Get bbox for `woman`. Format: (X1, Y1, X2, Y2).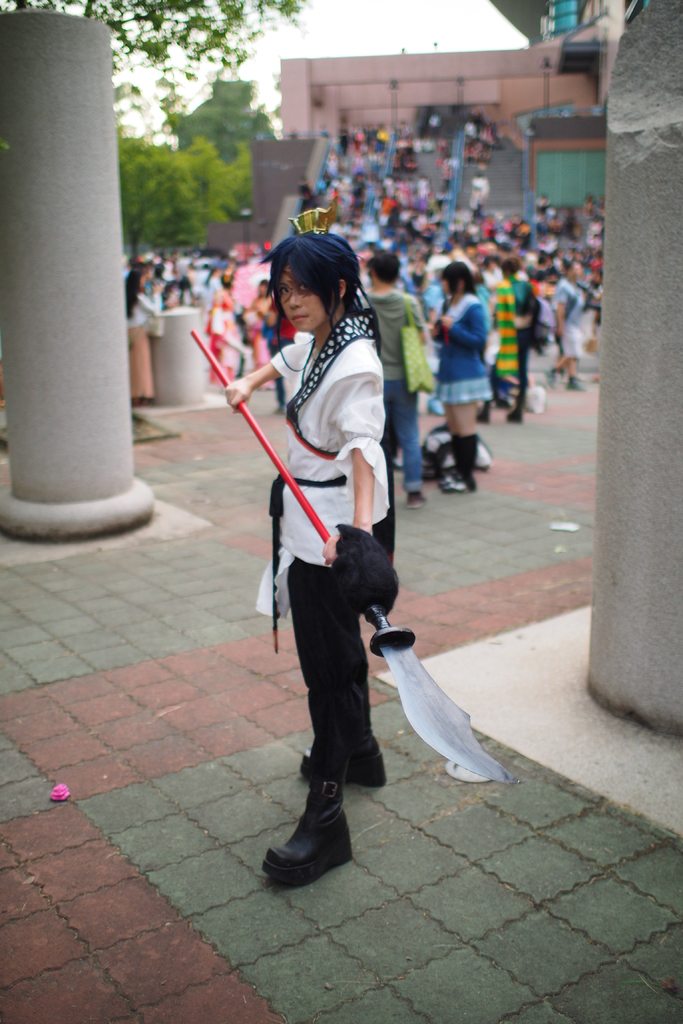
(245, 279, 272, 330).
